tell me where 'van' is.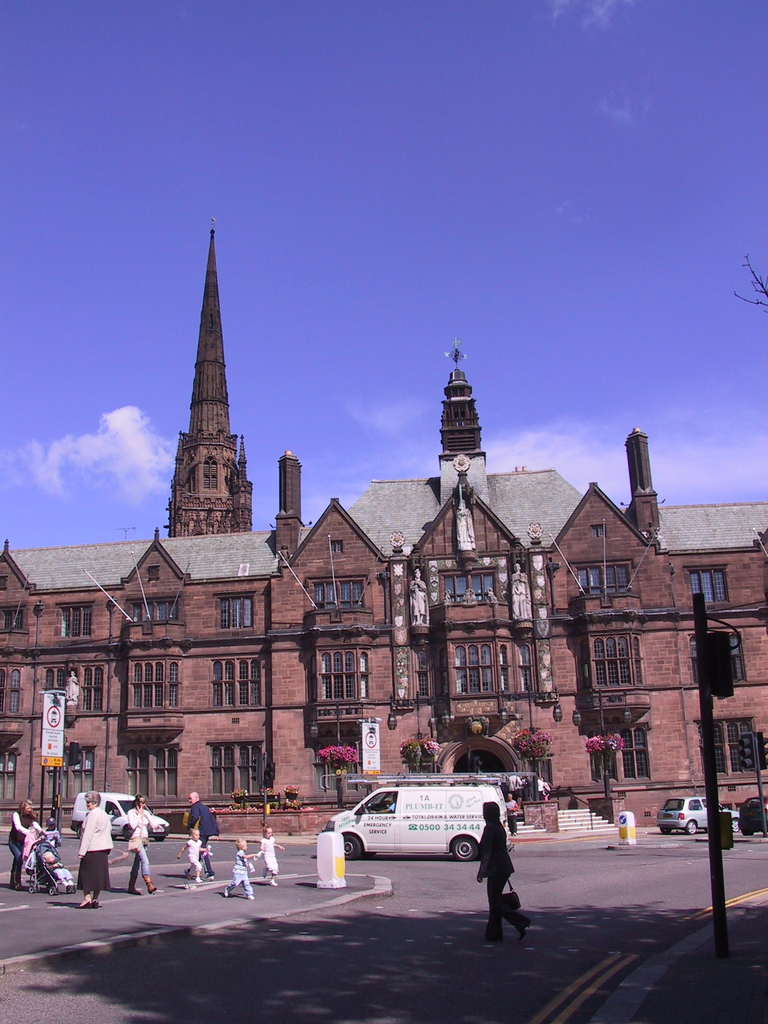
'van' is at select_region(322, 774, 511, 865).
